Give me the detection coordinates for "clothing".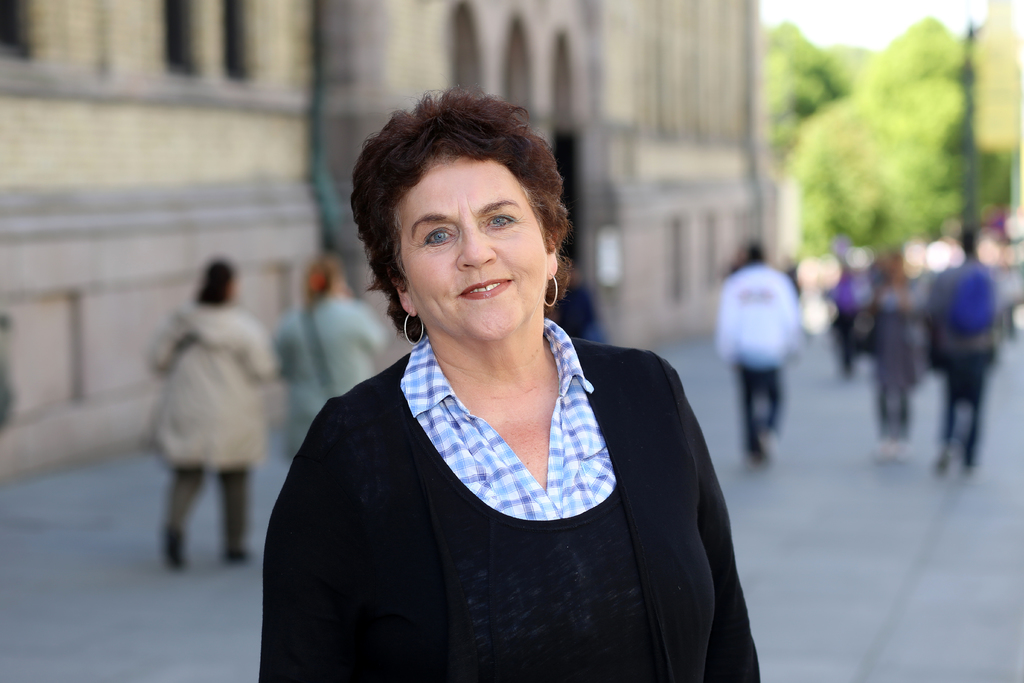
{"left": 720, "top": 252, "right": 806, "bottom": 466}.
